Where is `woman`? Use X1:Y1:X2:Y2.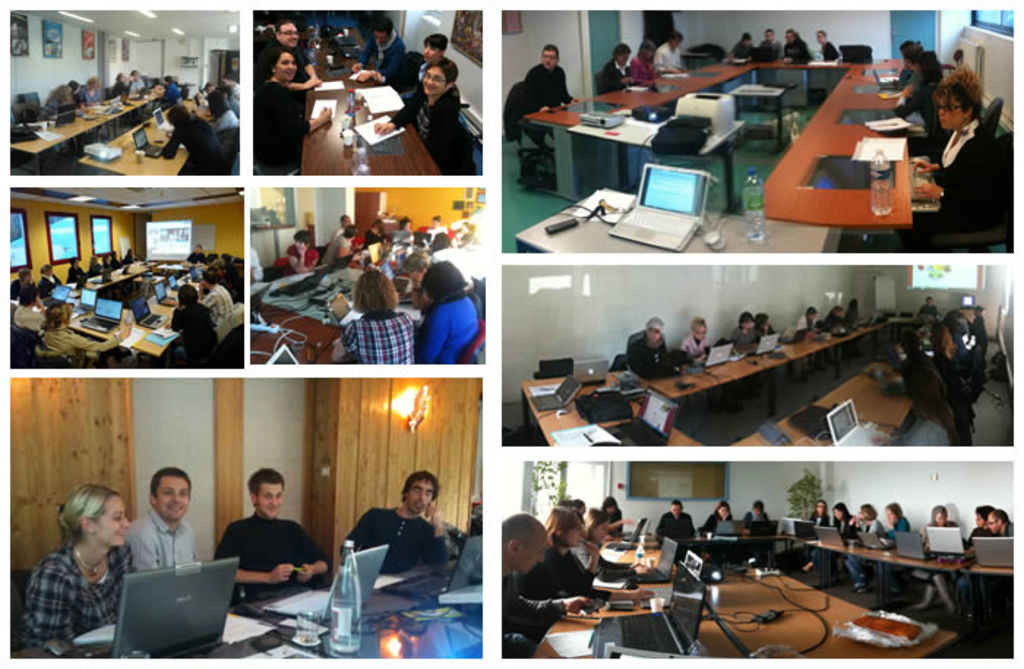
364:214:388:244.
